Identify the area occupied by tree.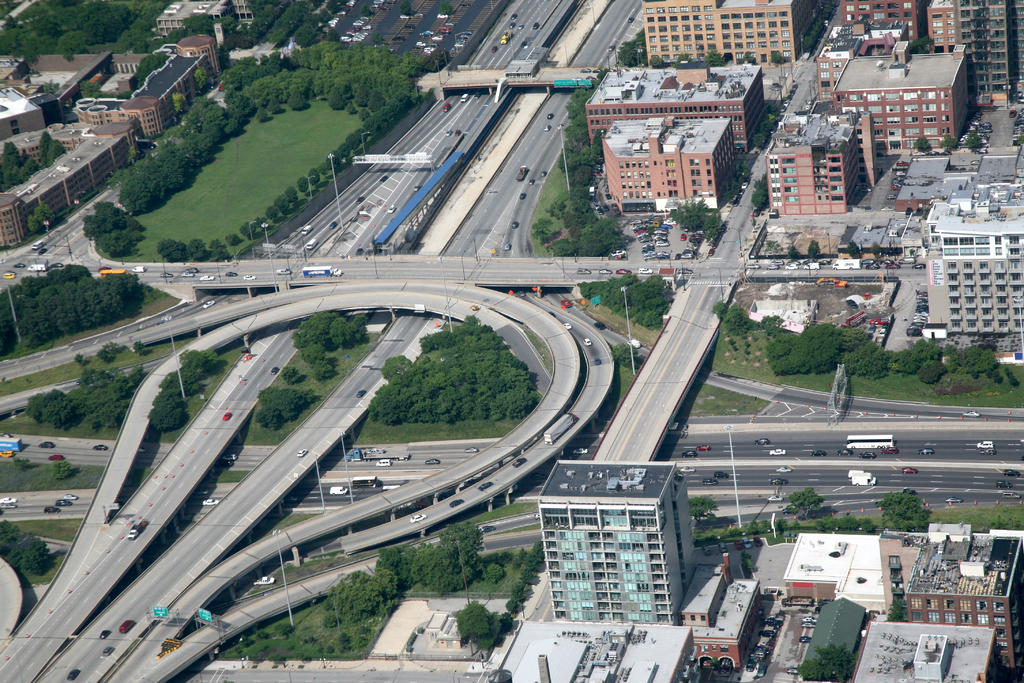
Area: (966, 128, 983, 153).
